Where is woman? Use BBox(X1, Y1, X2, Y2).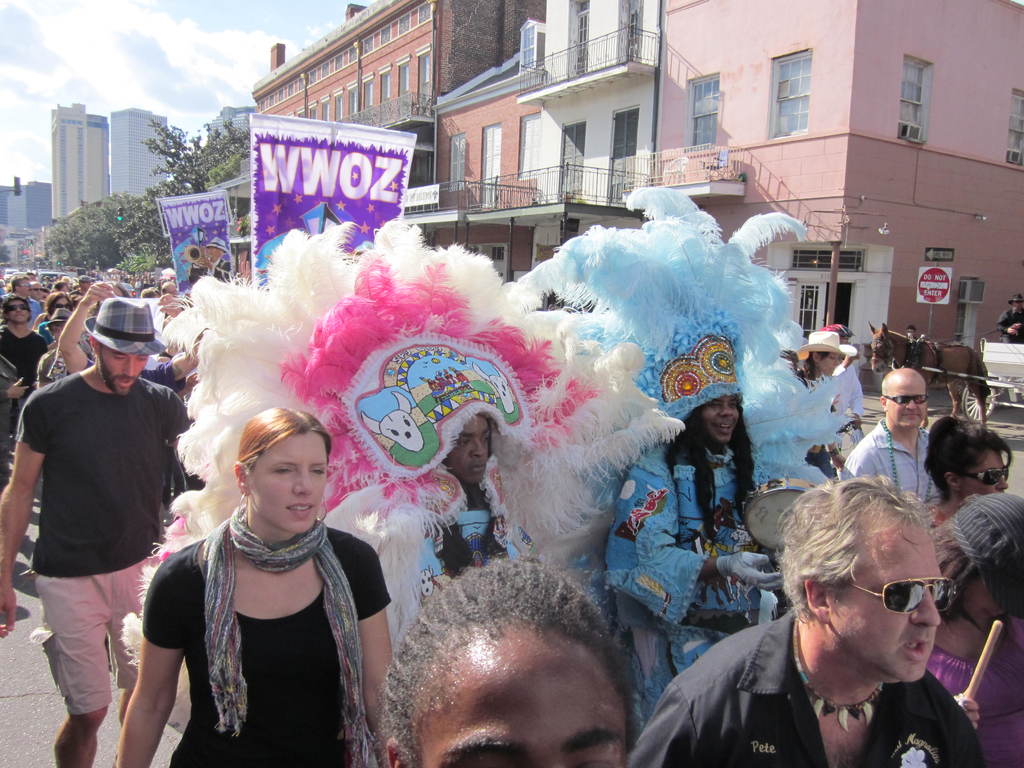
BBox(369, 536, 644, 767).
